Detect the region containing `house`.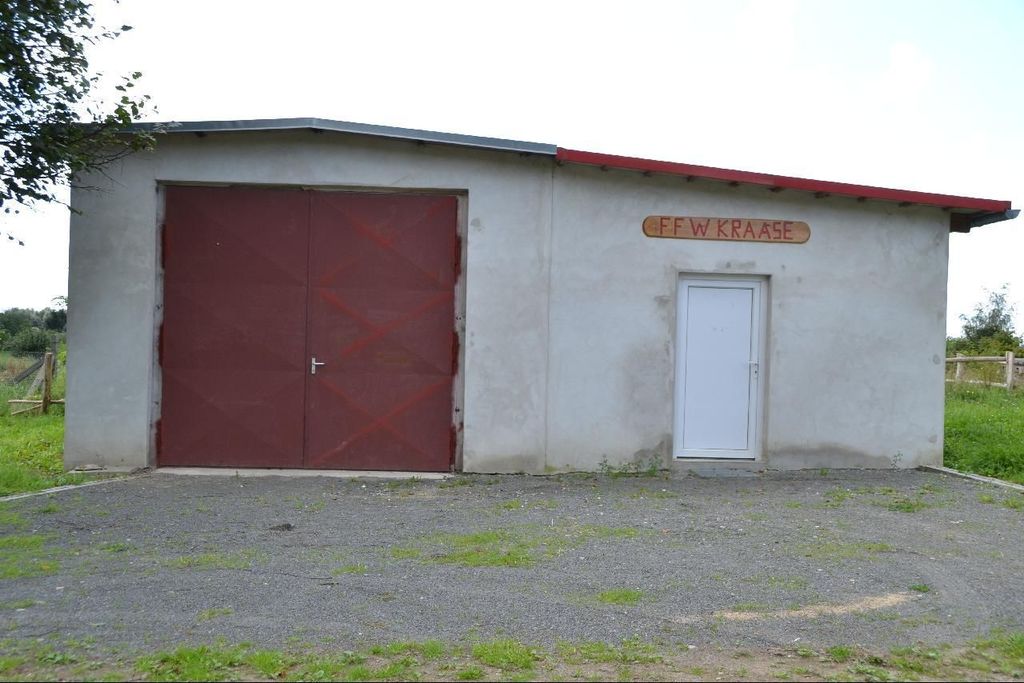
(54,126,1023,482).
